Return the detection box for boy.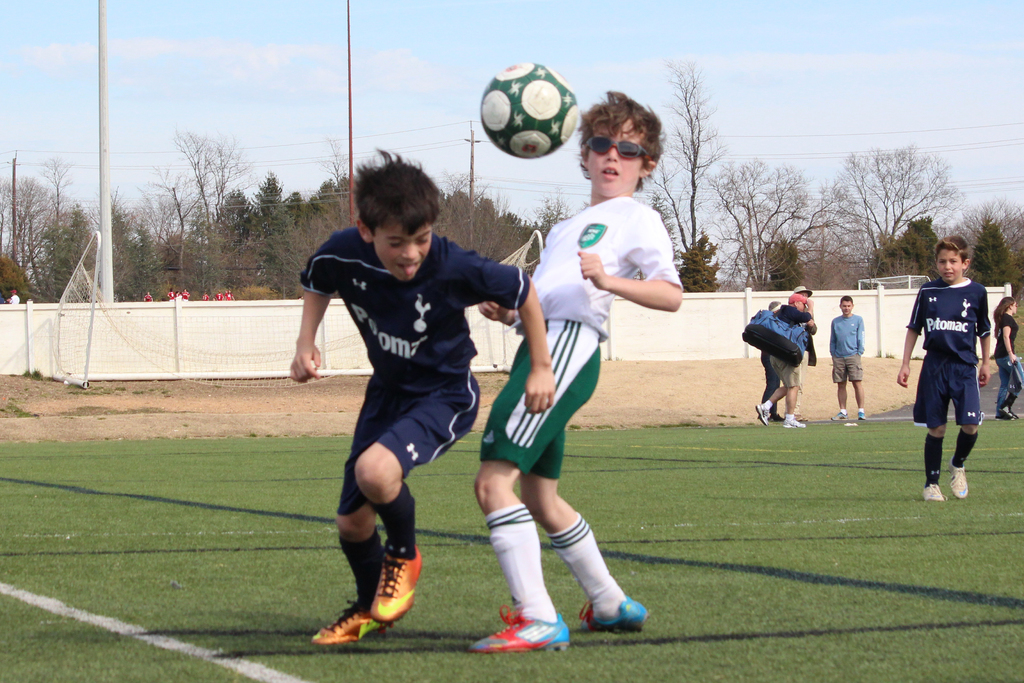
locate(435, 86, 682, 657).
